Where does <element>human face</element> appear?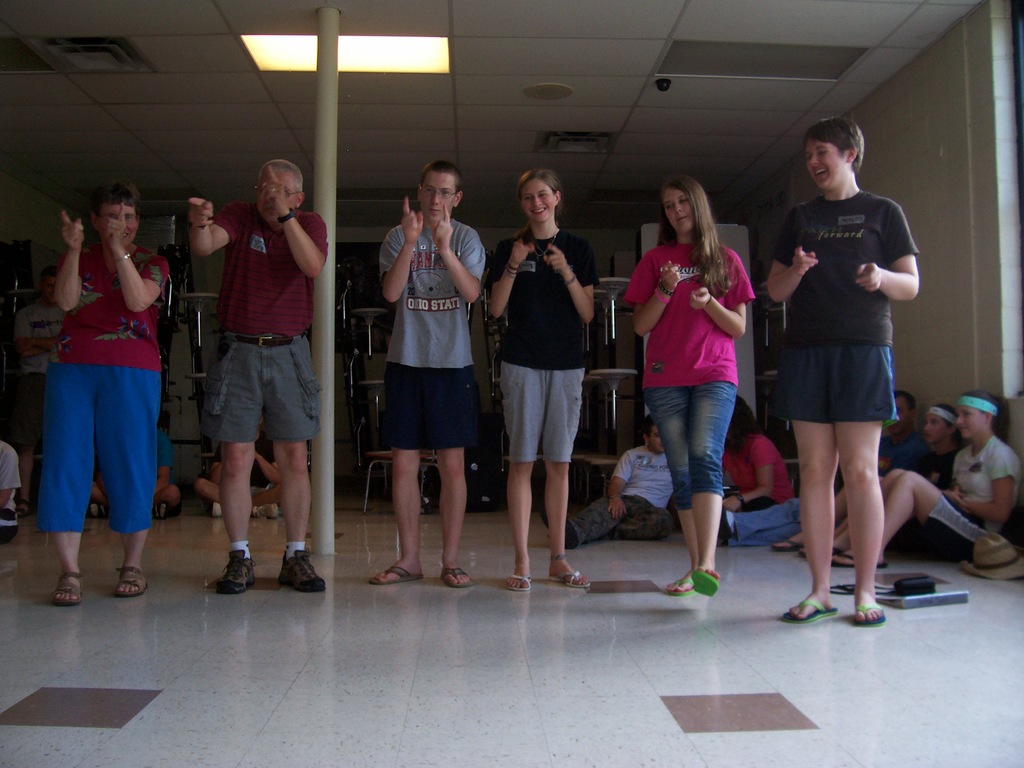
Appears at 804:140:846:192.
